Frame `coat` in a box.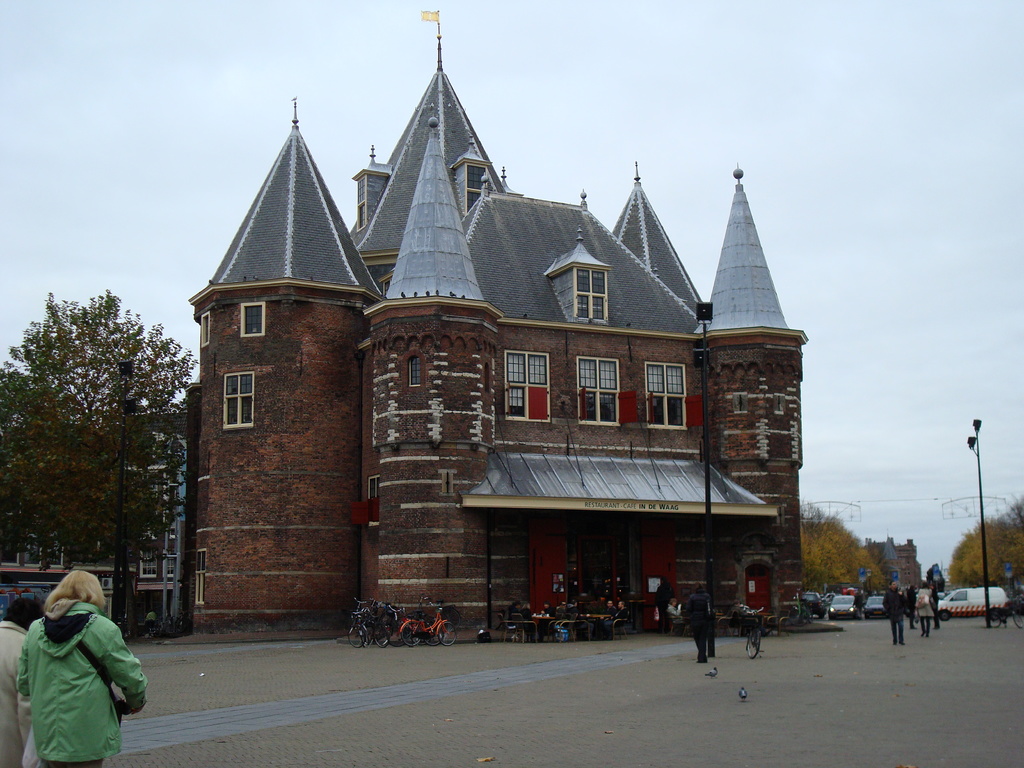
box(915, 591, 938, 618).
